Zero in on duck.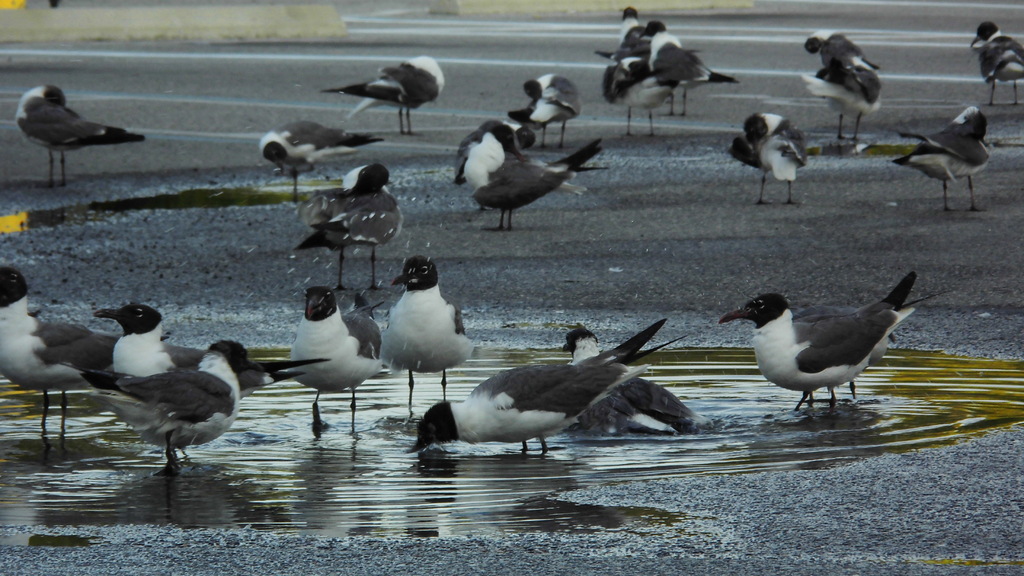
Zeroed in: bbox(717, 269, 915, 428).
